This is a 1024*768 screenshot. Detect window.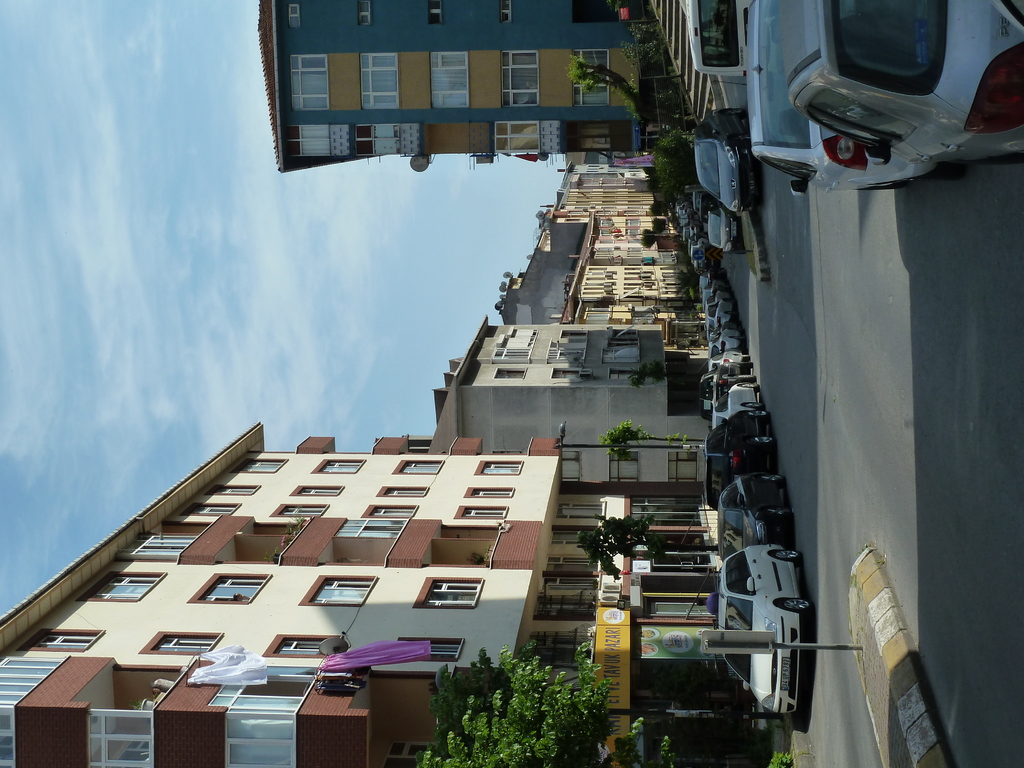
[x1=200, y1=568, x2=269, y2=600].
